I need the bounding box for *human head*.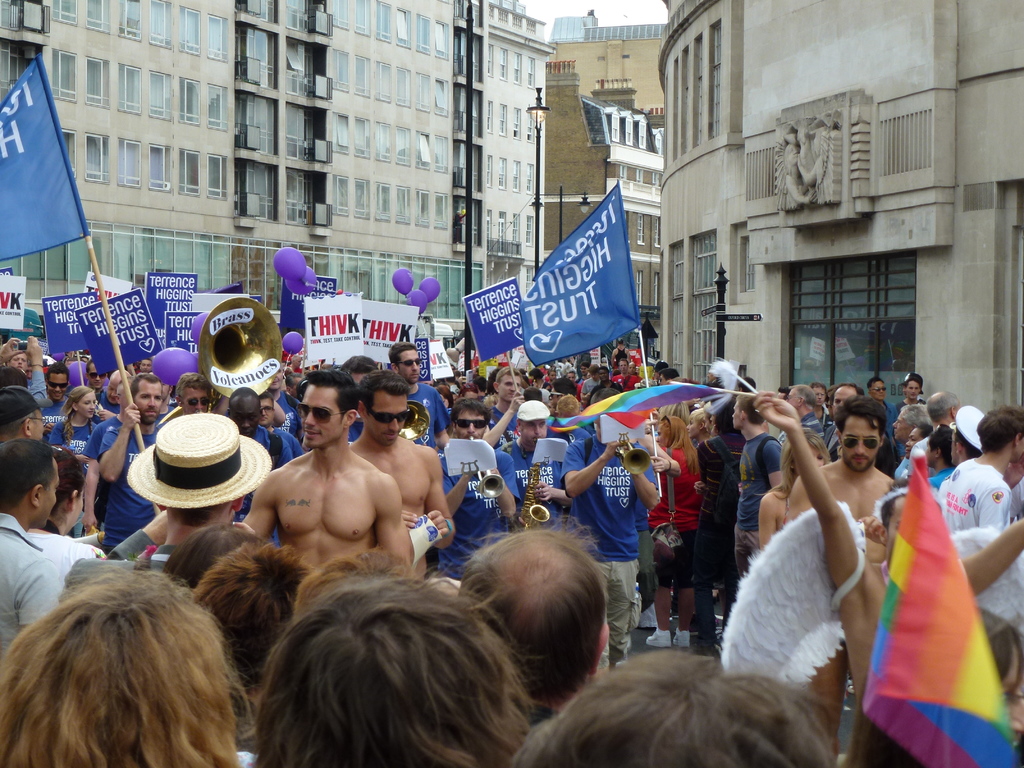
Here it is: rect(558, 389, 579, 419).
